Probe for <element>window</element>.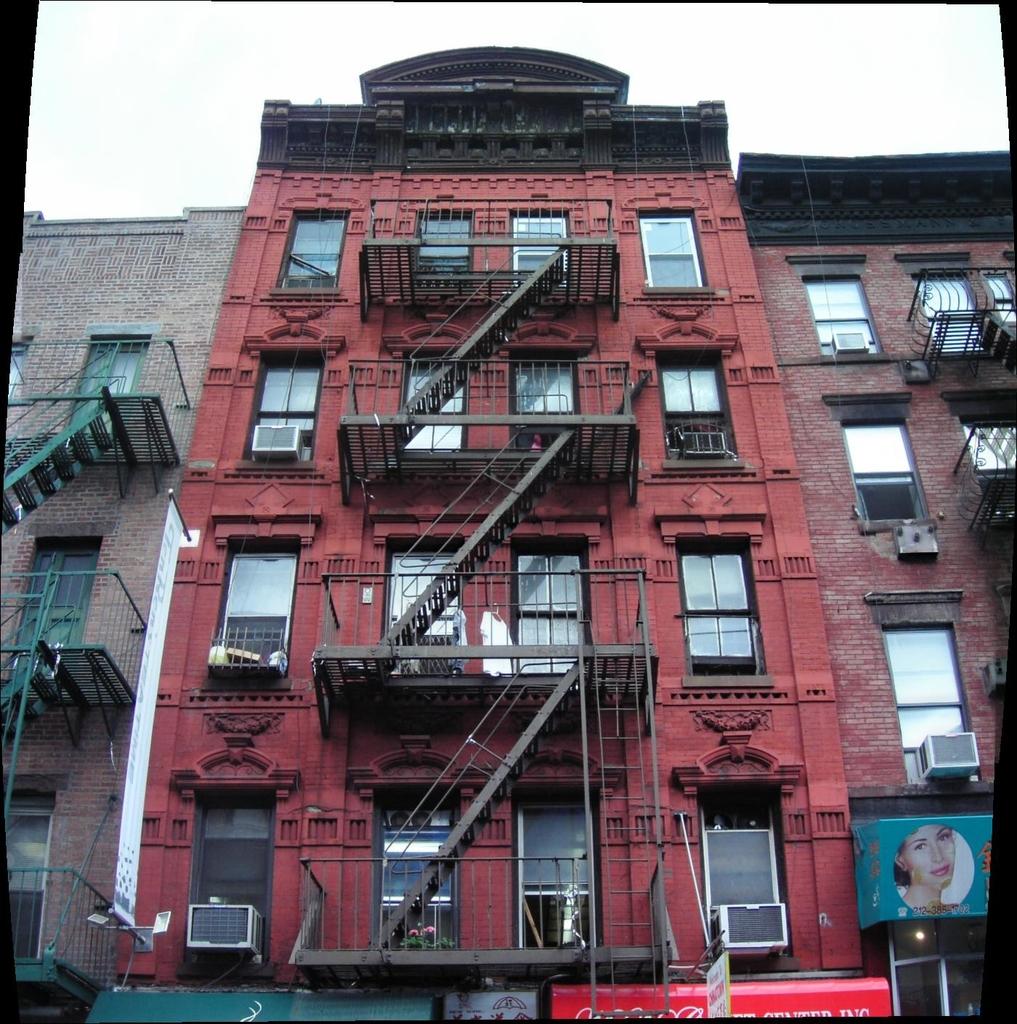
Probe result: <box>891,626,977,776</box>.
